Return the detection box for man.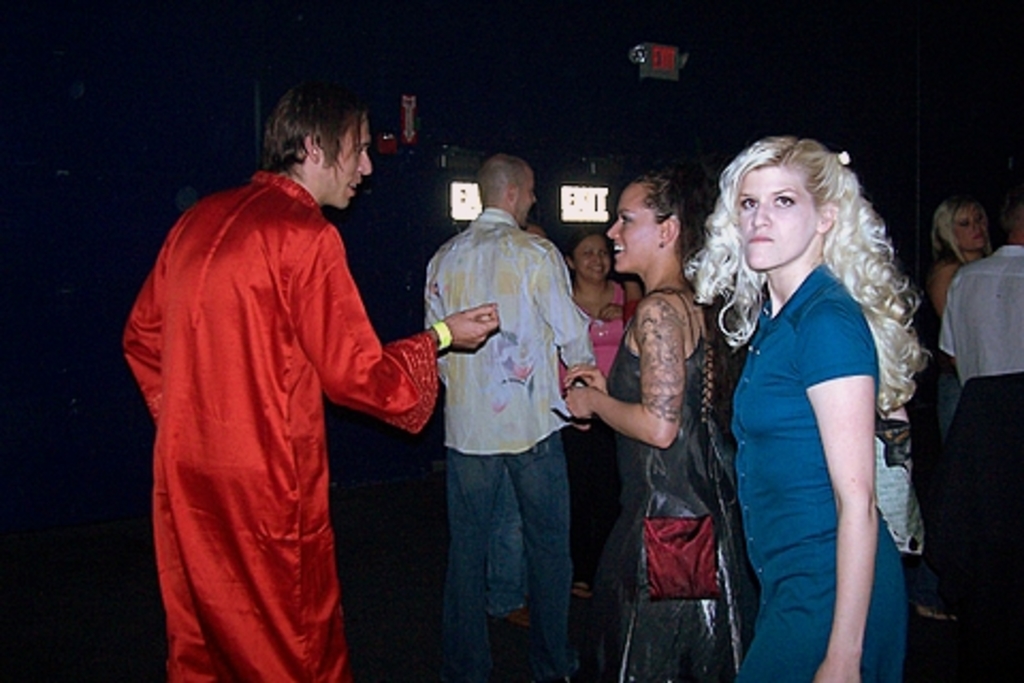
(425,154,597,681).
